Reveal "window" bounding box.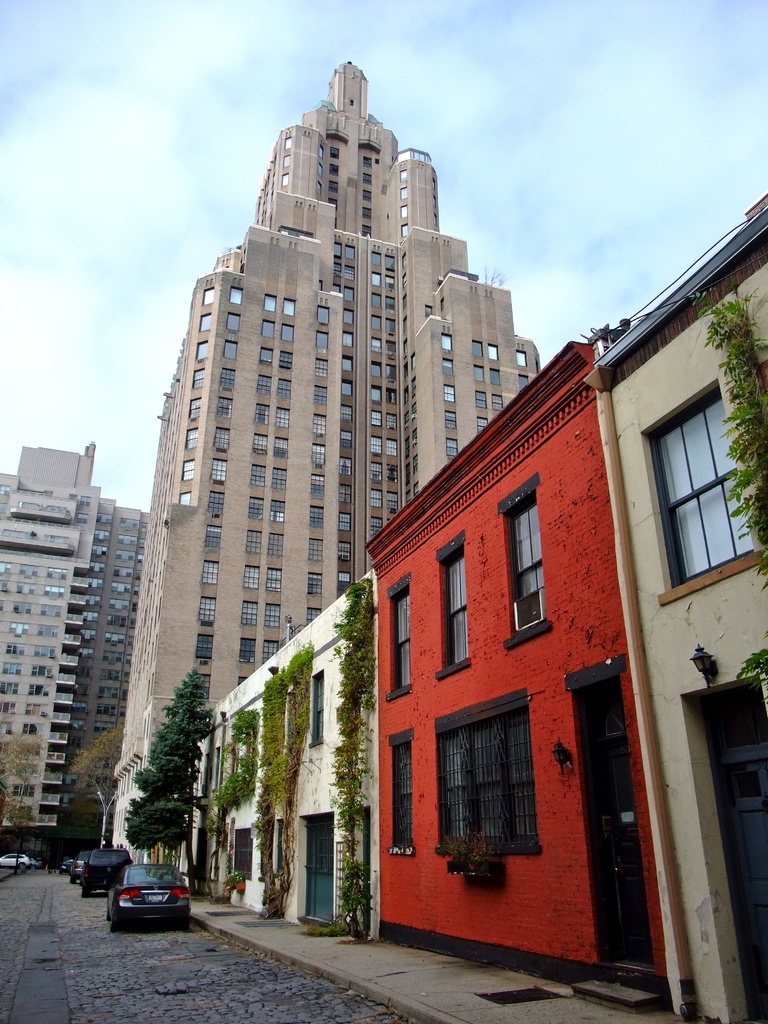
Revealed: <bbox>265, 296, 279, 310</bbox>.
